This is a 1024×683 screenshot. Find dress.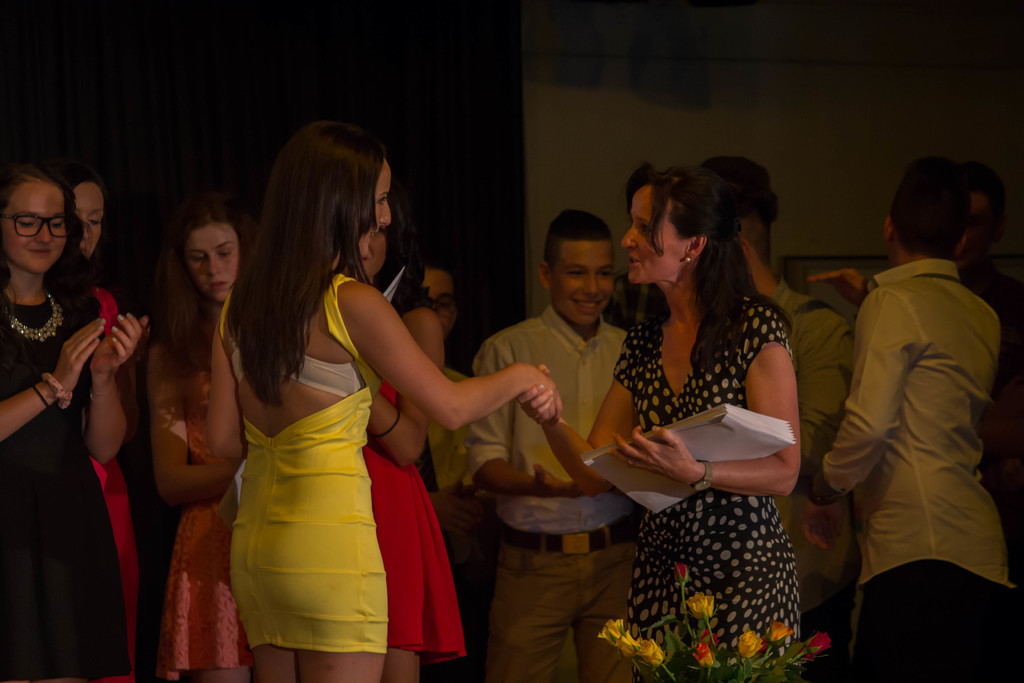
Bounding box: x1=230, y1=274, x2=388, y2=655.
